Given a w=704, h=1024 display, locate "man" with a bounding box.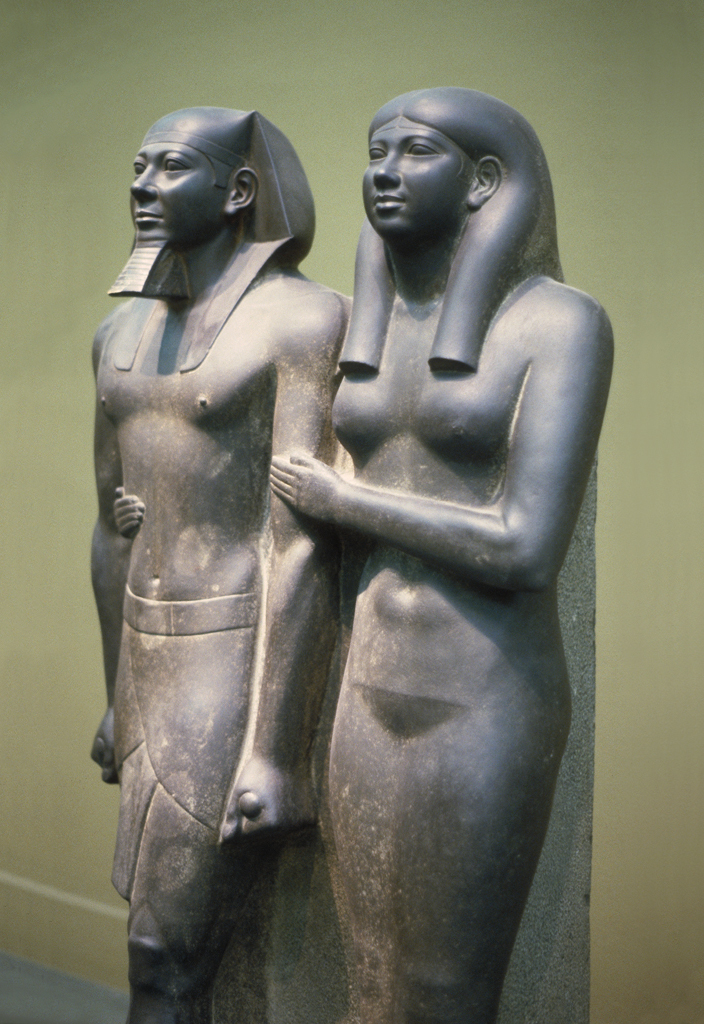
Located: box=[84, 101, 346, 1023].
